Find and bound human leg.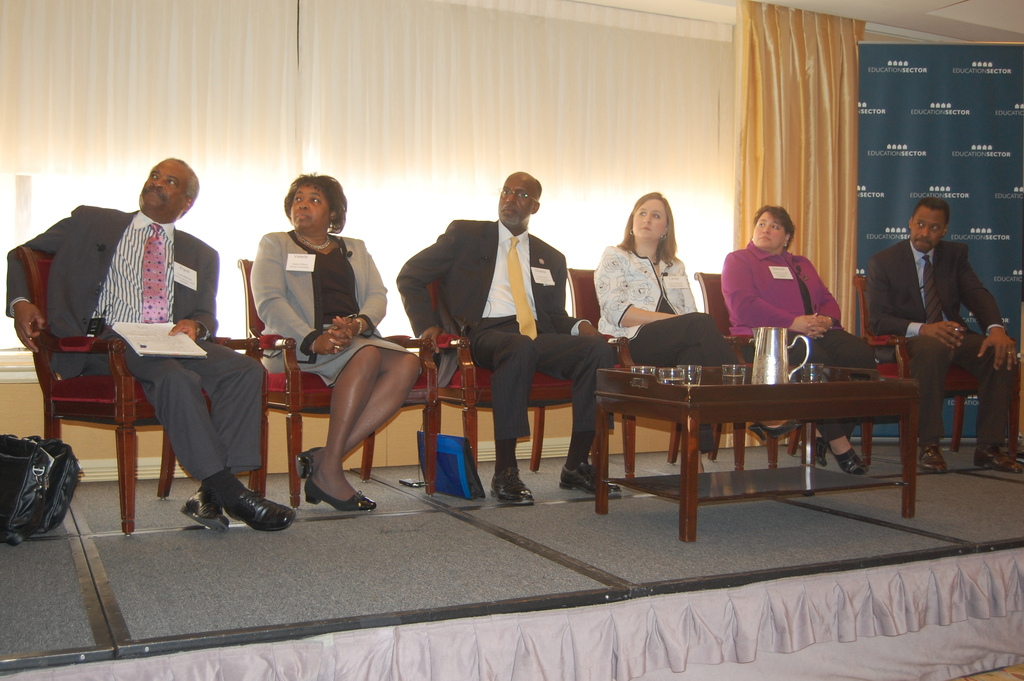
Bound: [x1=80, y1=357, x2=287, y2=534].
